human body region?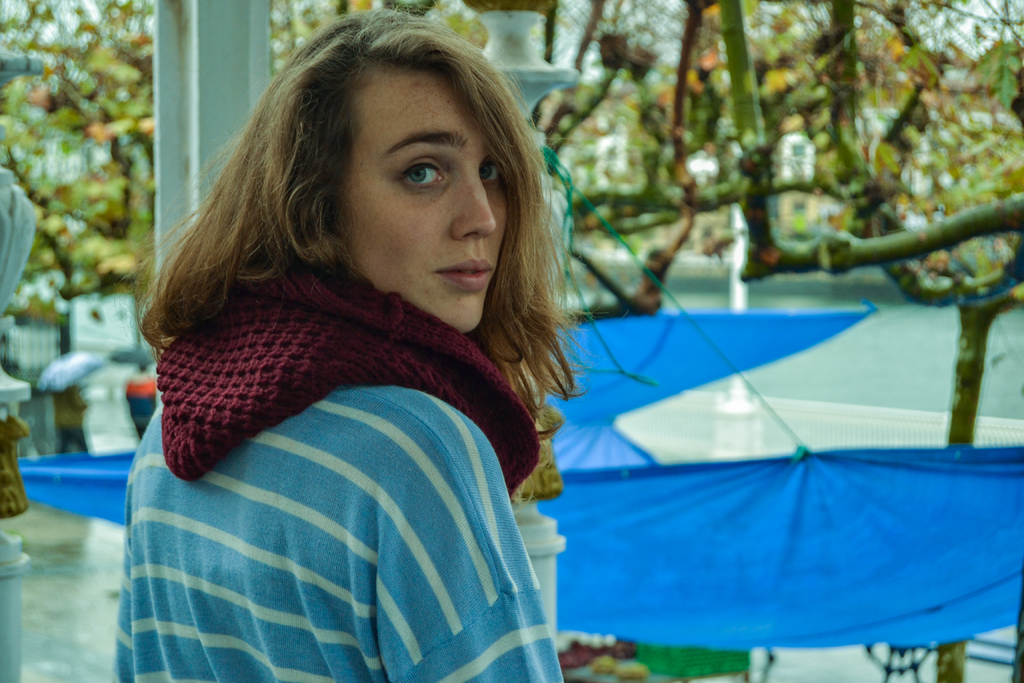
(121, 3, 630, 682)
